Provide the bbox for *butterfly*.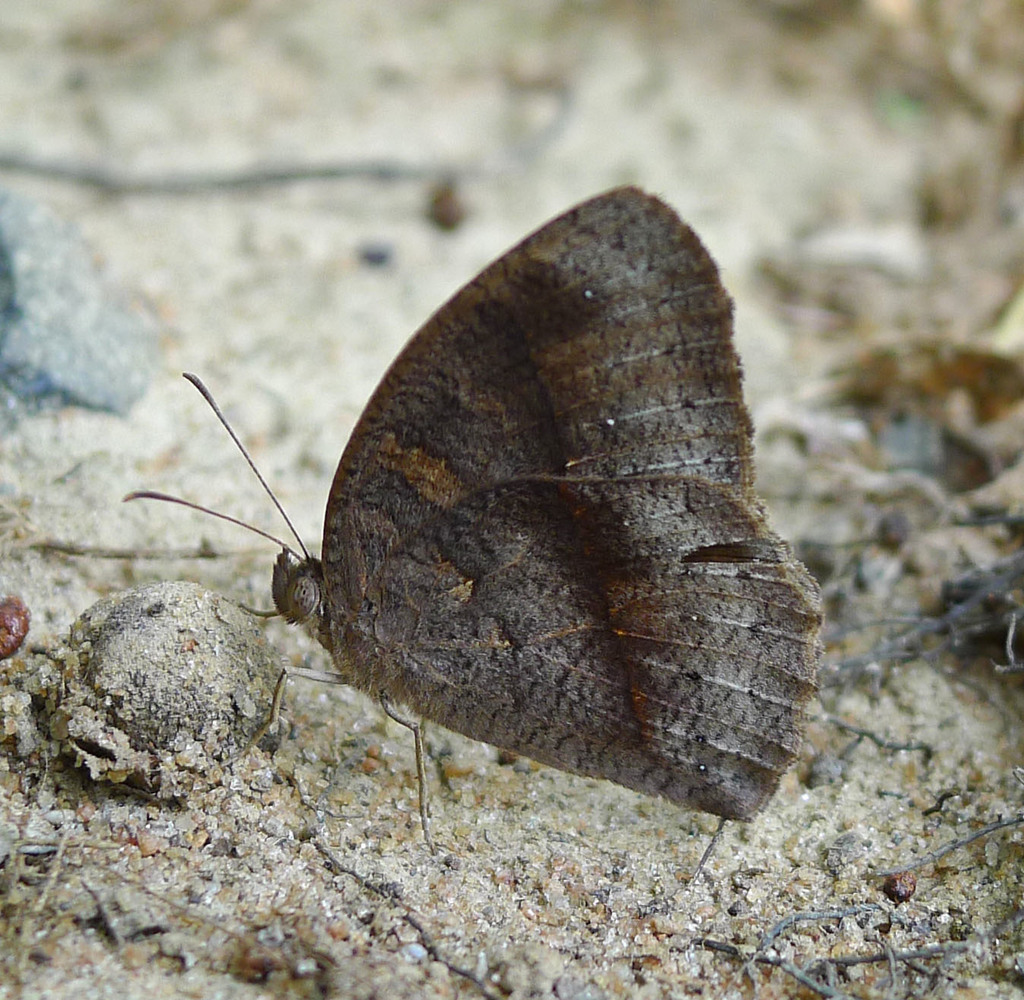
detection(126, 180, 824, 850).
